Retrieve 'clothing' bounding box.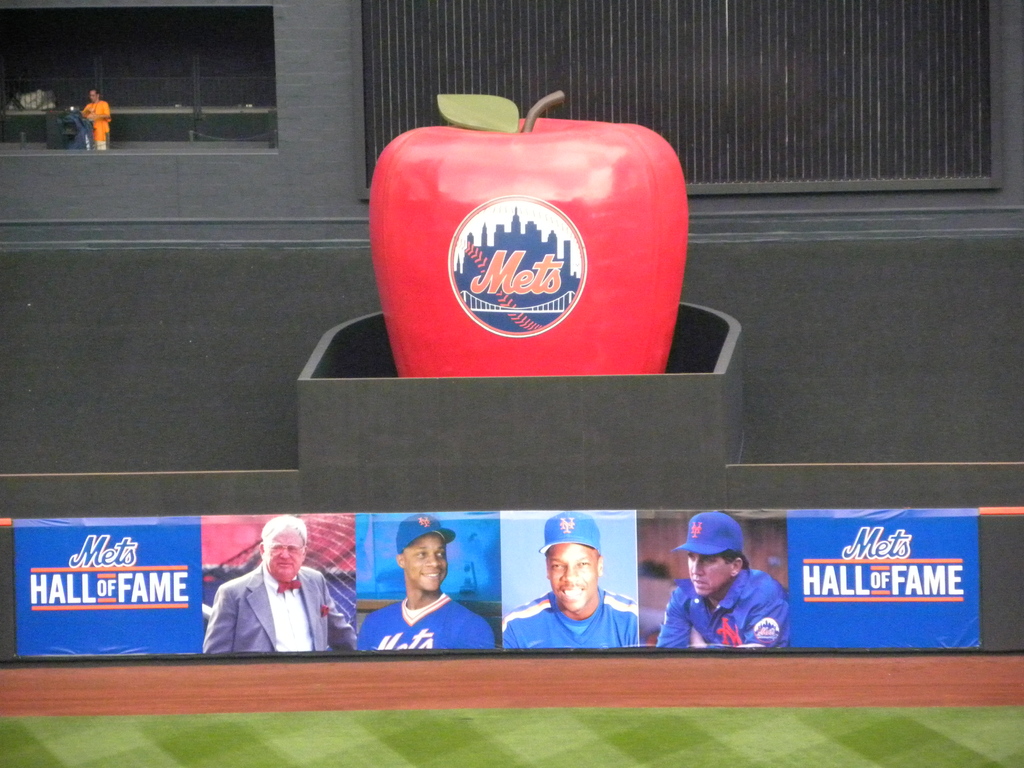
Bounding box: pyautogui.locateOnScreen(77, 100, 111, 147).
